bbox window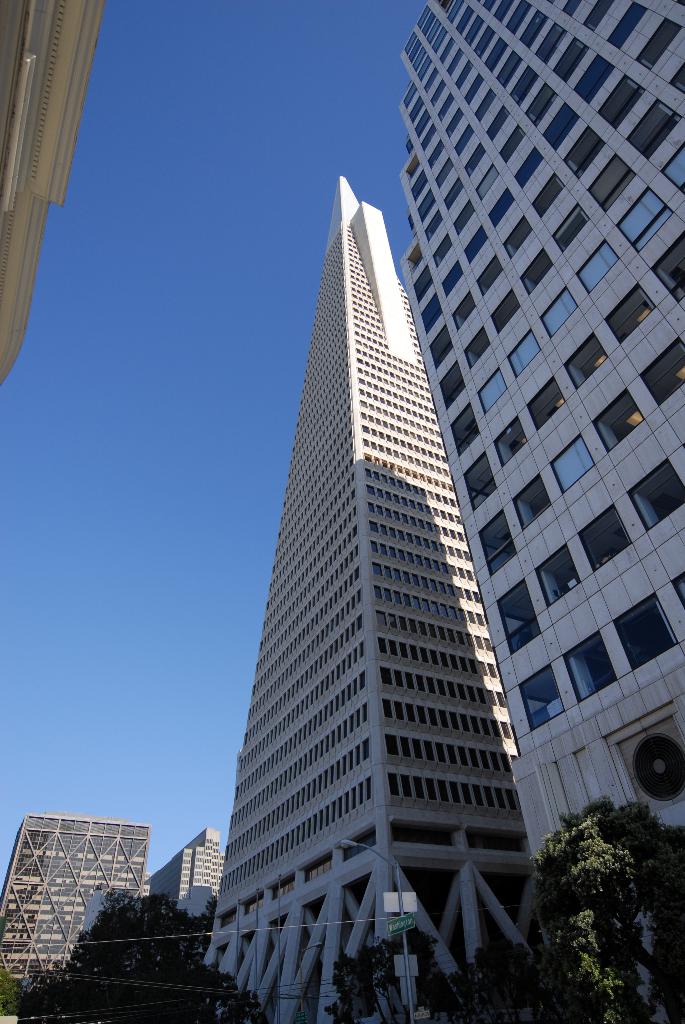
{"x1": 465, "y1": 90, "x2": 507, "y2": 120}
